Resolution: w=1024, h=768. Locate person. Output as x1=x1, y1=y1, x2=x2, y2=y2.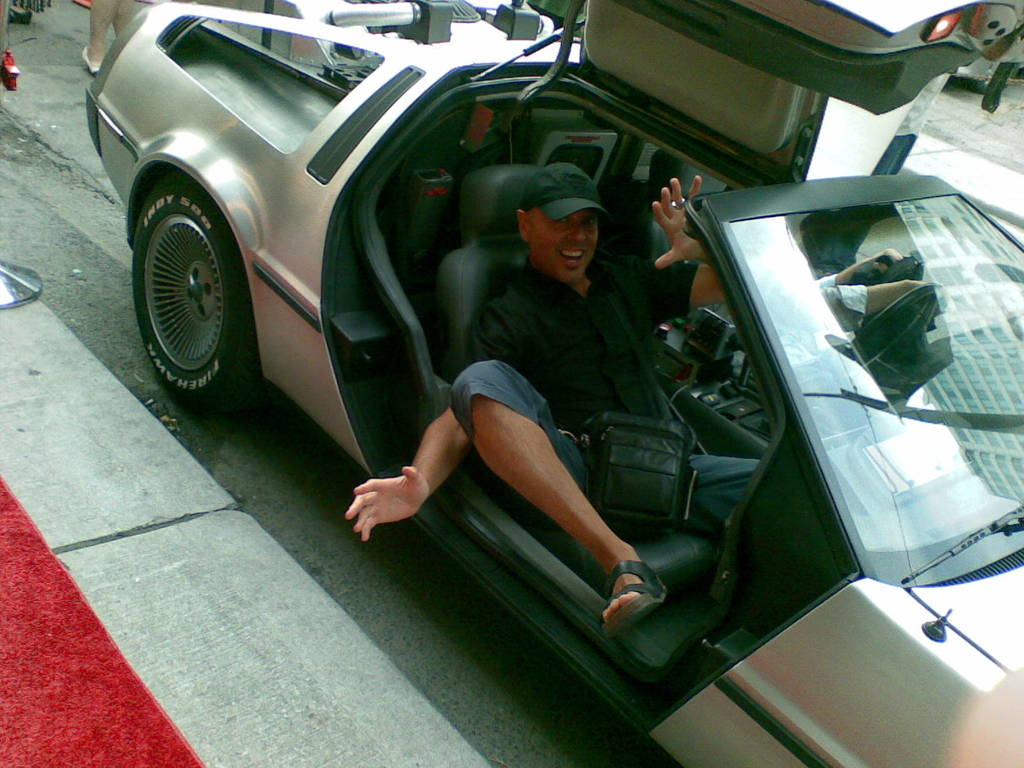
x1=340, y1=161, x2=705, y2=623.
